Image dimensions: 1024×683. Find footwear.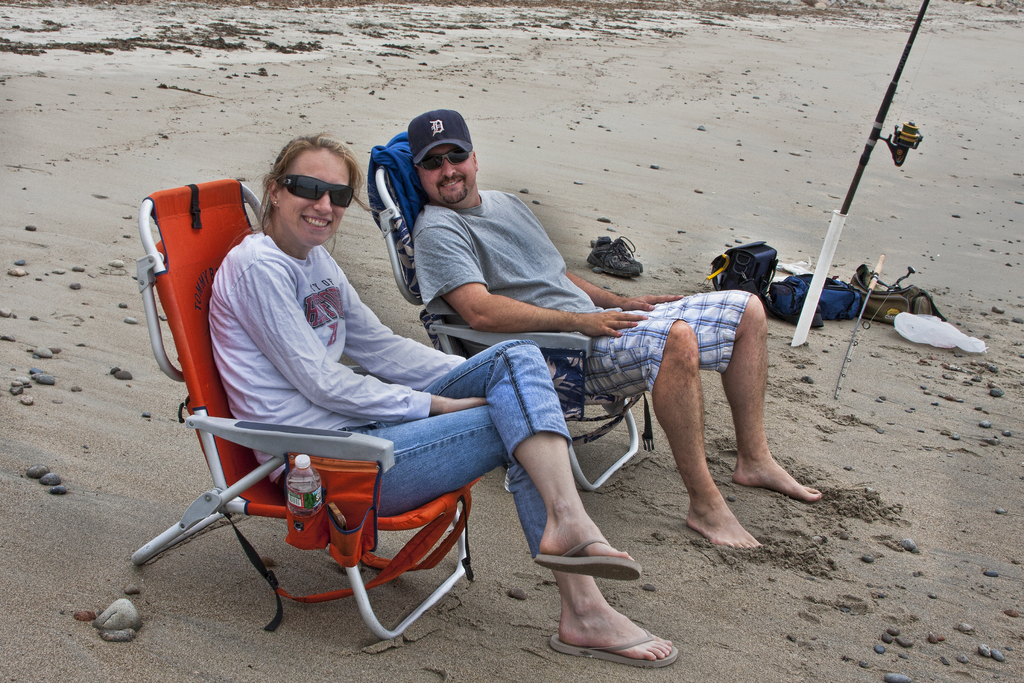
[538, 538, 644, 583].
